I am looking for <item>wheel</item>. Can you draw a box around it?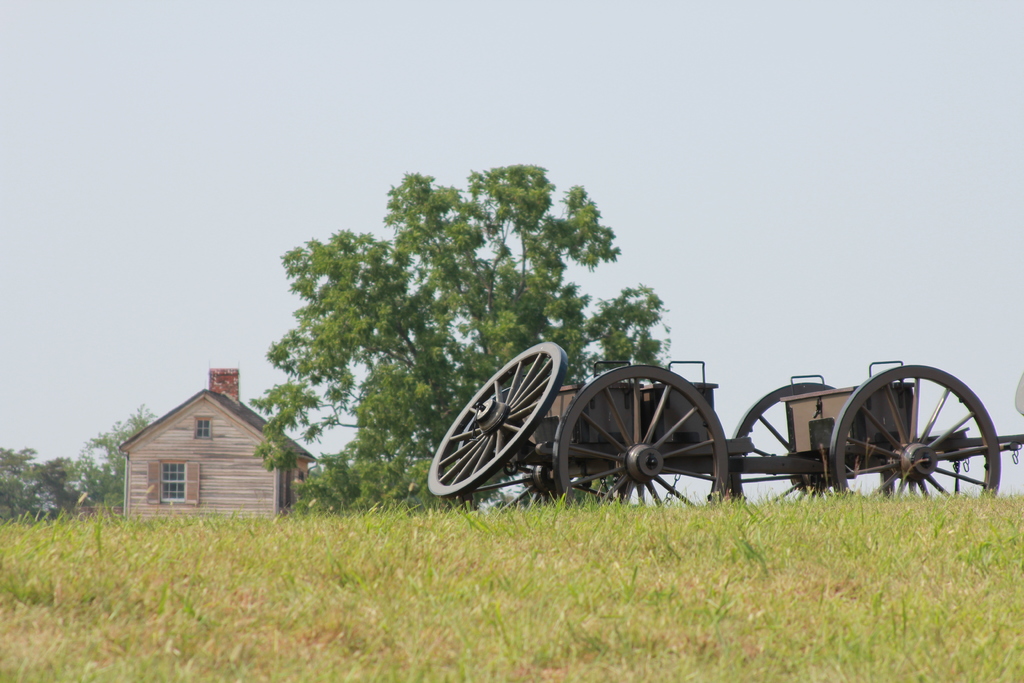
Sure, the bounding box is bbox=(546, 365, 743, 520).
